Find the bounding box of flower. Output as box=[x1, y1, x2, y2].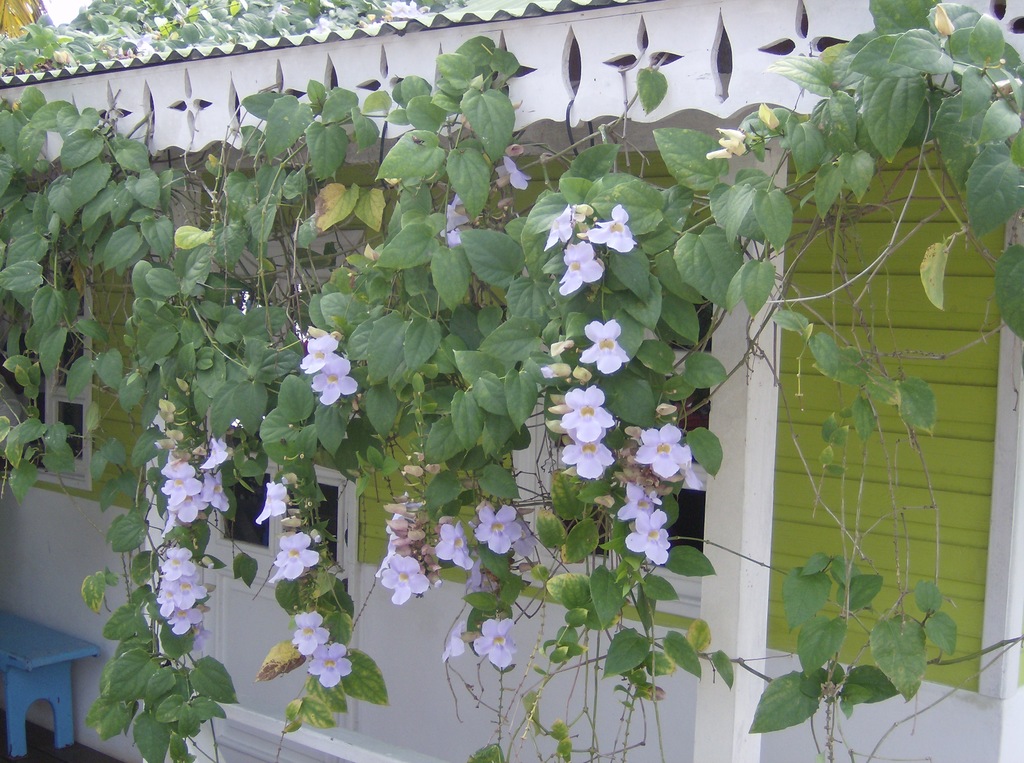
box=[163, 602, 204, 634].
